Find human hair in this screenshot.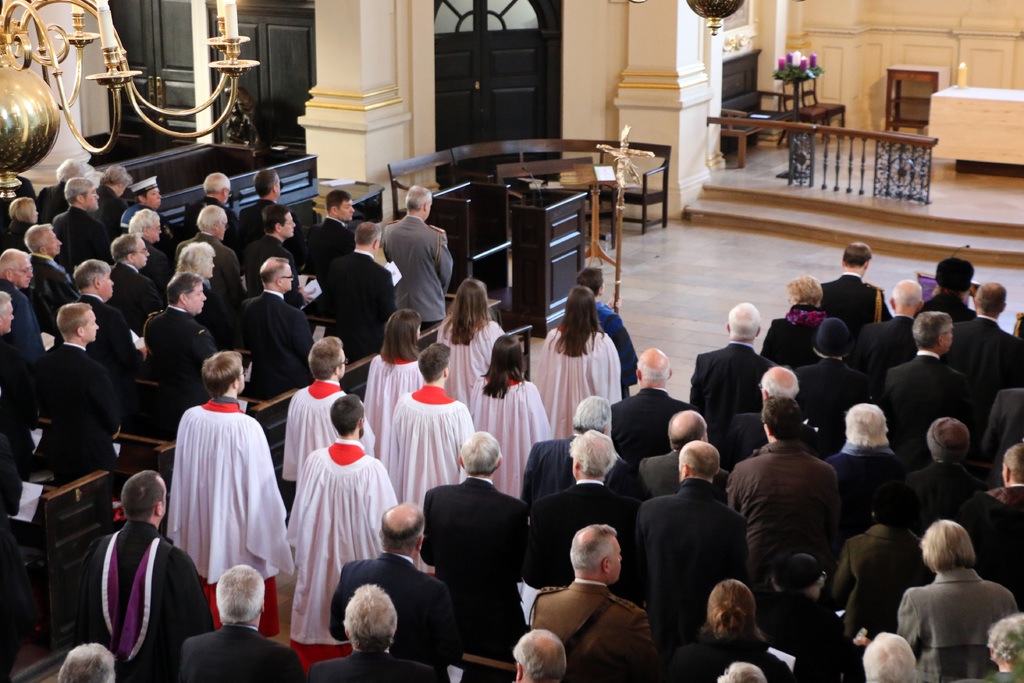
The bounding box for human hair is 342, 581, 399, 651.
